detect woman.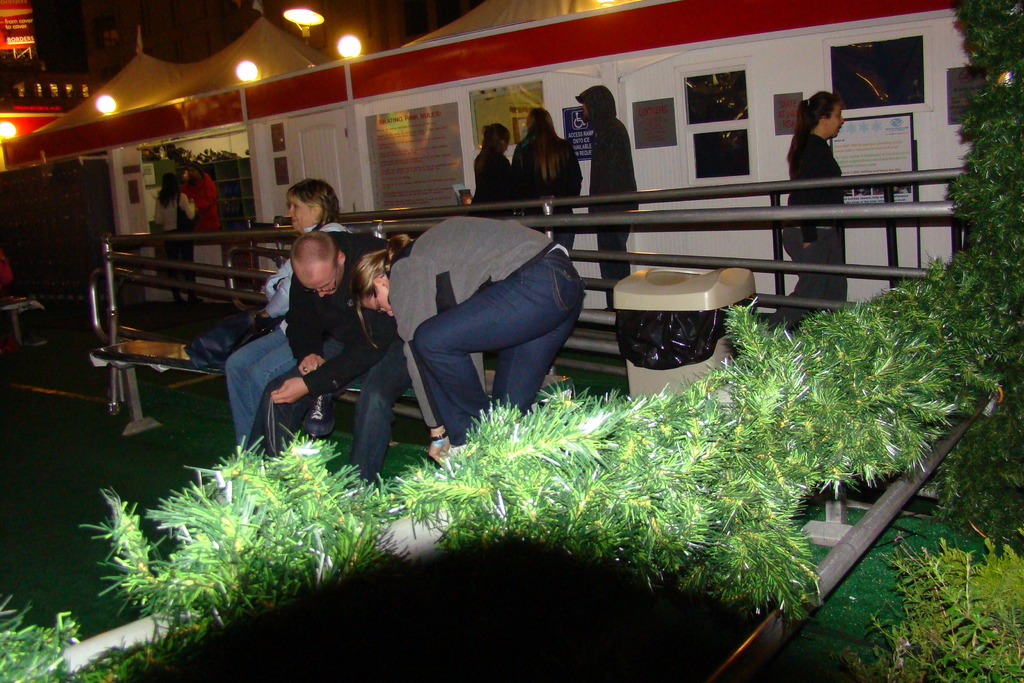
Detected at 225, 176, 349, 451.
